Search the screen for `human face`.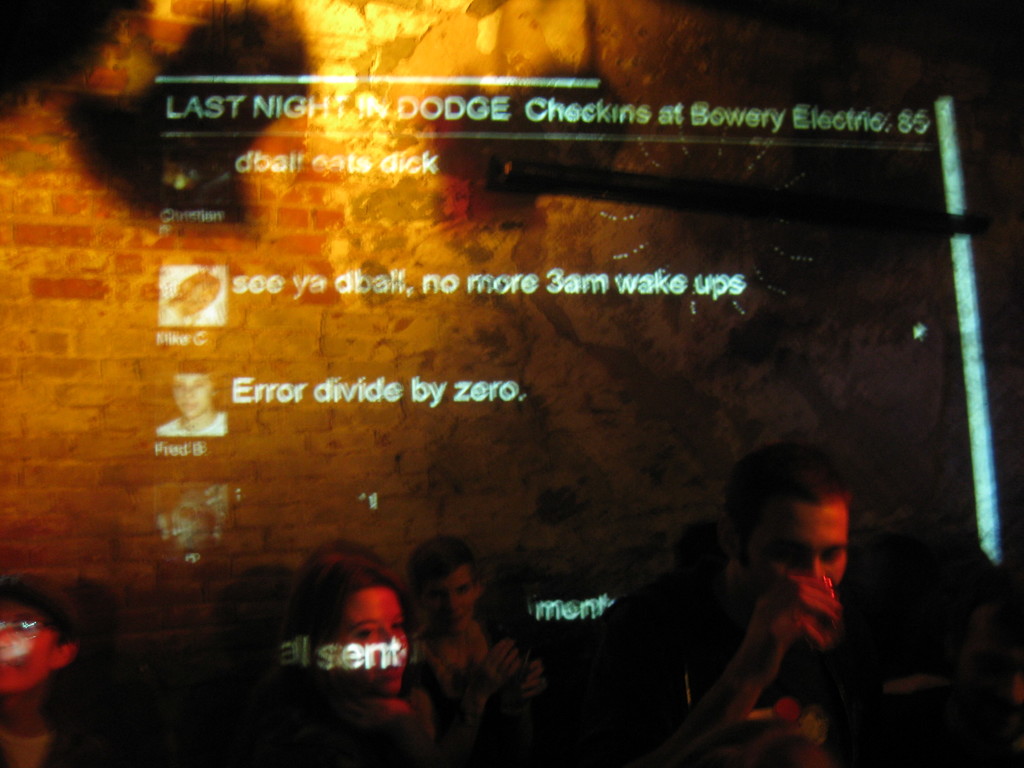
Found at (751, 491, 849, 590).
